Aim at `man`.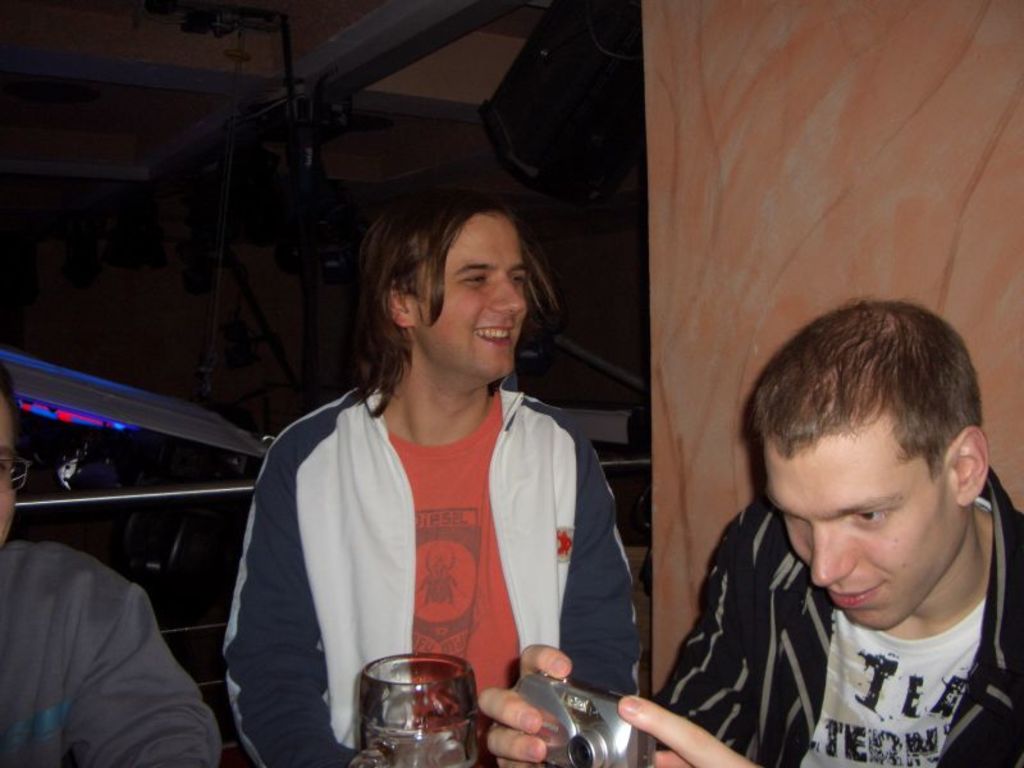
Aimed at locate(220, 173, 645, 765).
